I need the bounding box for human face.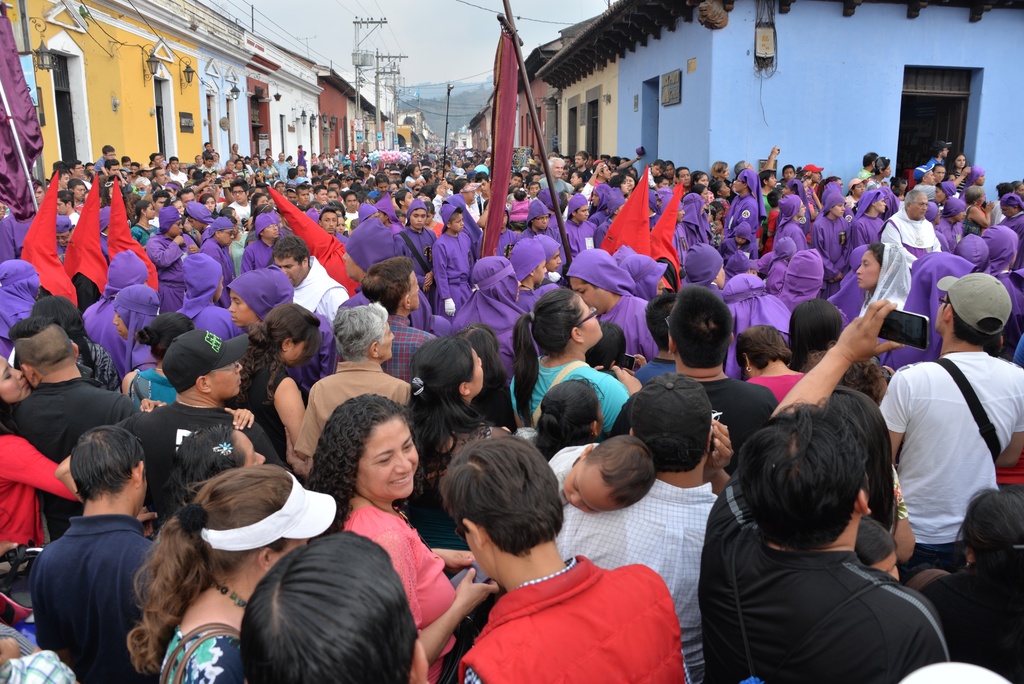
Here it is: locate(579, 302, 607, 345).
